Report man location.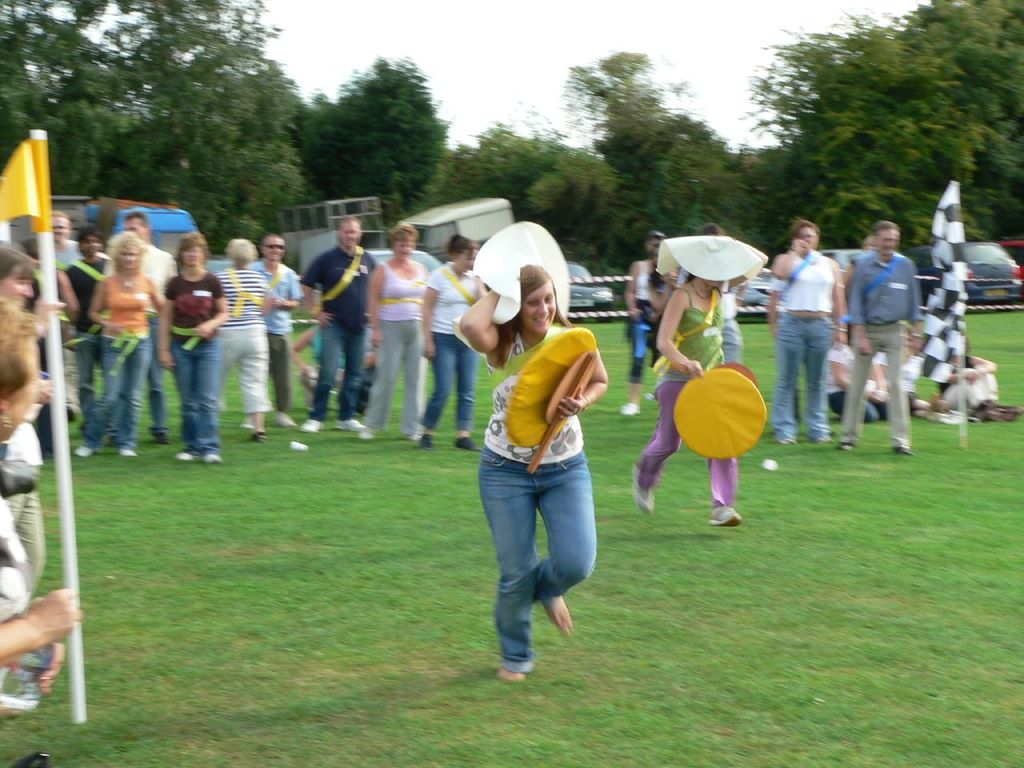
Report: [x1=300, y1=216, x2=377, y2=435].
